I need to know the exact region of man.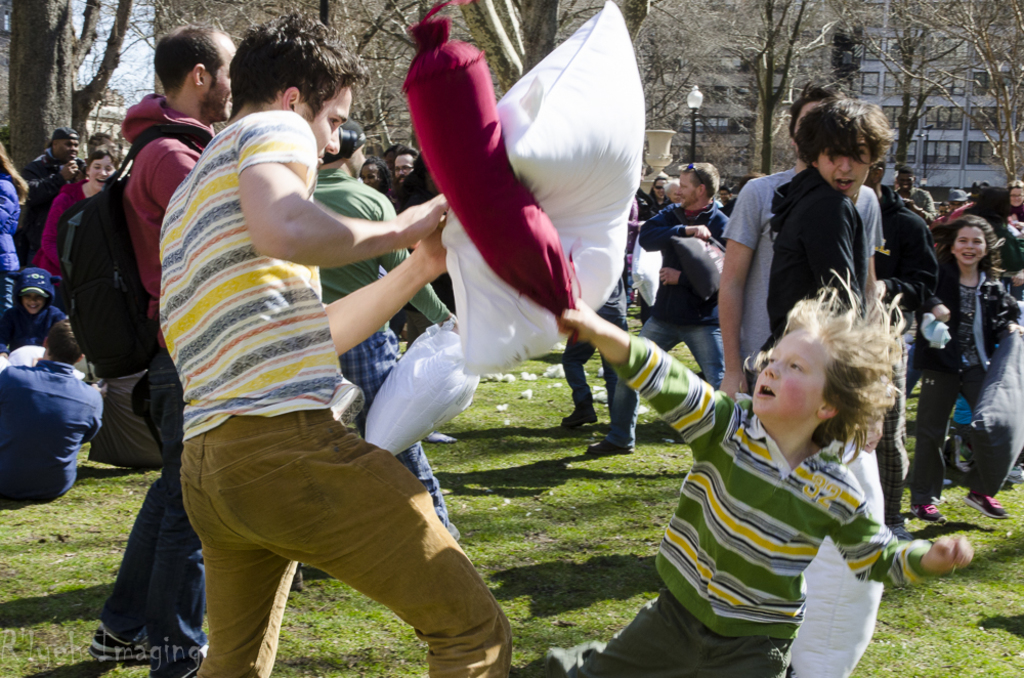
Region: 947:190:965:211.
